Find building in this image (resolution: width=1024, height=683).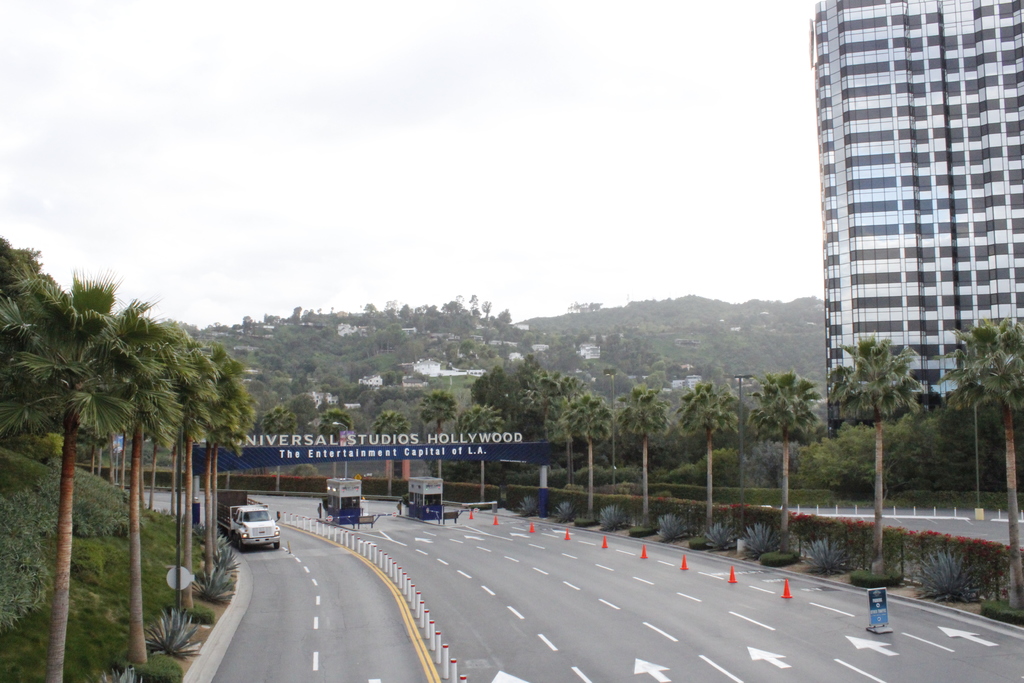
[310, 384, 340, 407].
